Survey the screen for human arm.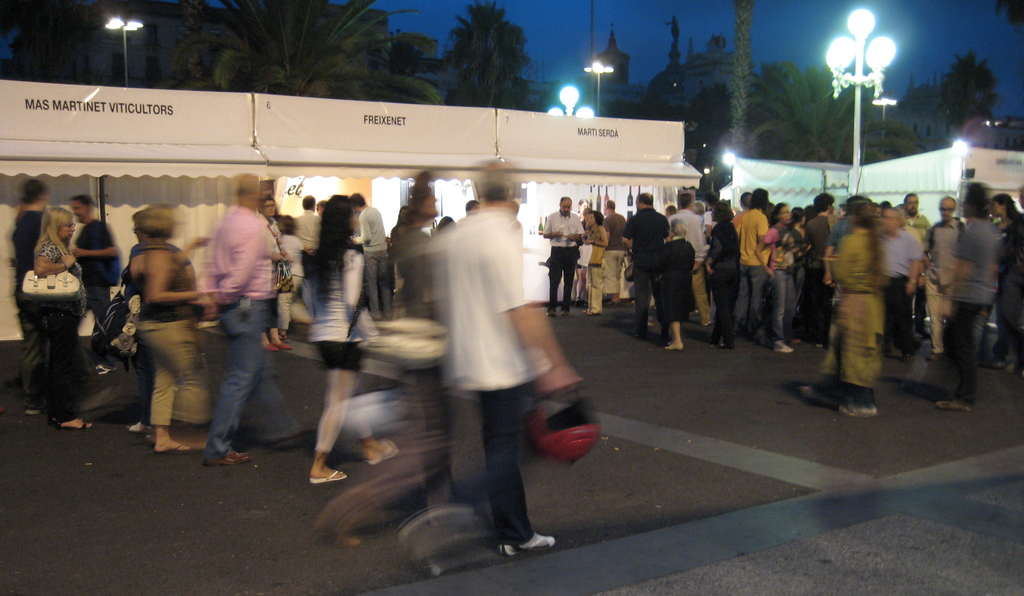
Survey found: left=590, top=222, right=611, bottom=249.
